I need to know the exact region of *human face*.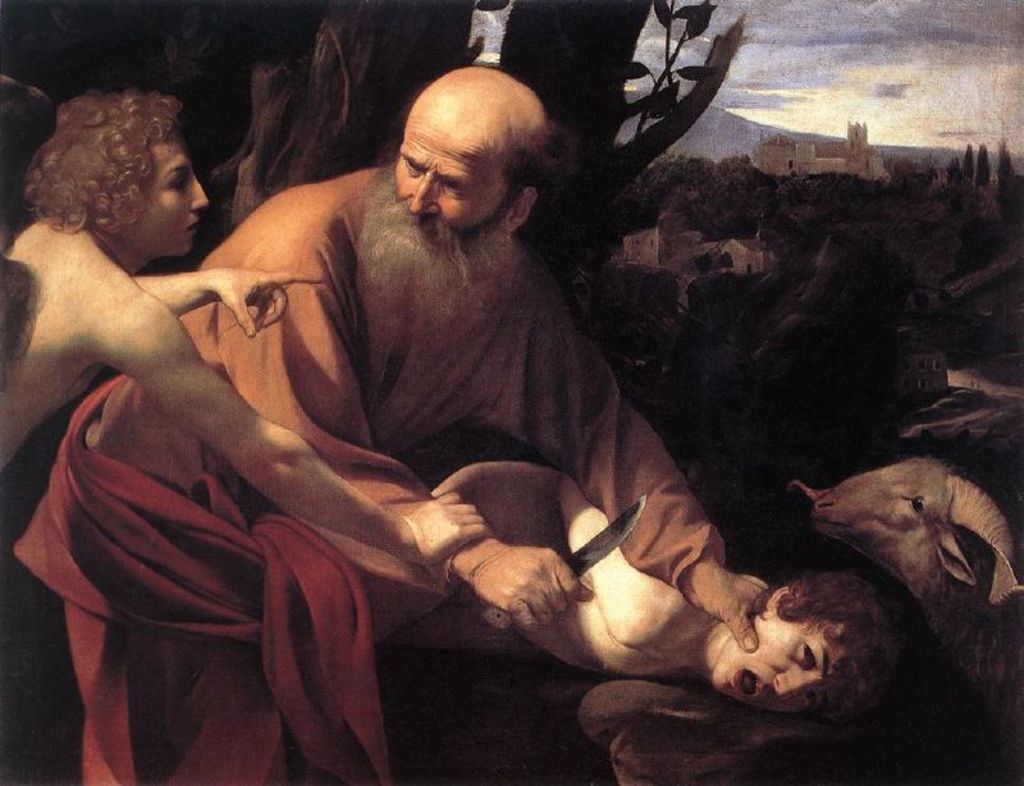
Region: 147/141/207/255.
